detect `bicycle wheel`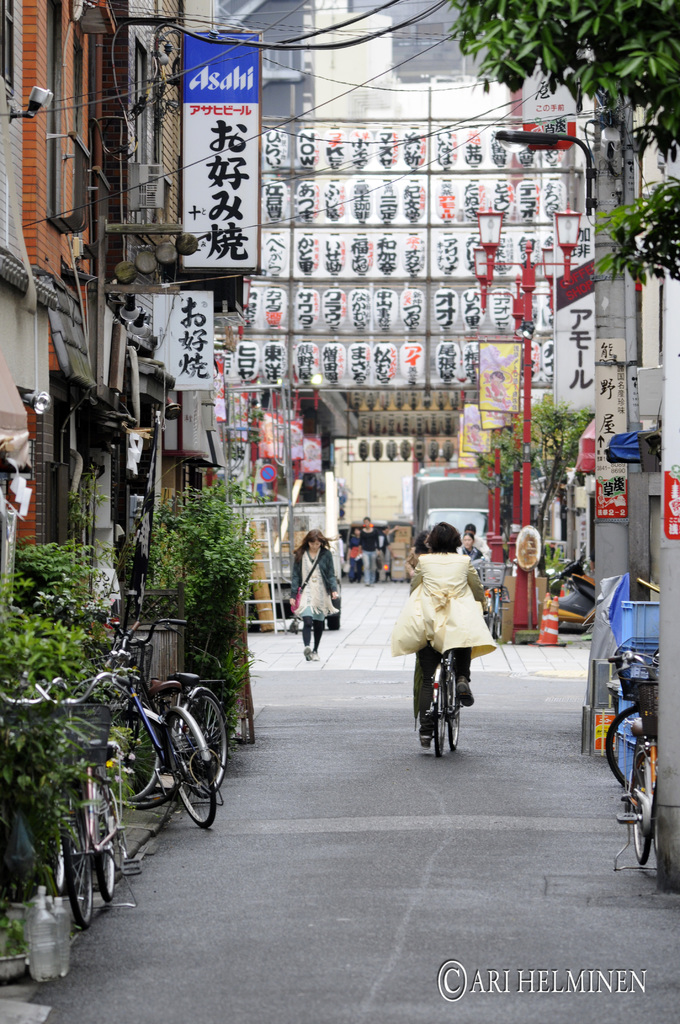
x1=177 y1=688 x2=227 y2=797
